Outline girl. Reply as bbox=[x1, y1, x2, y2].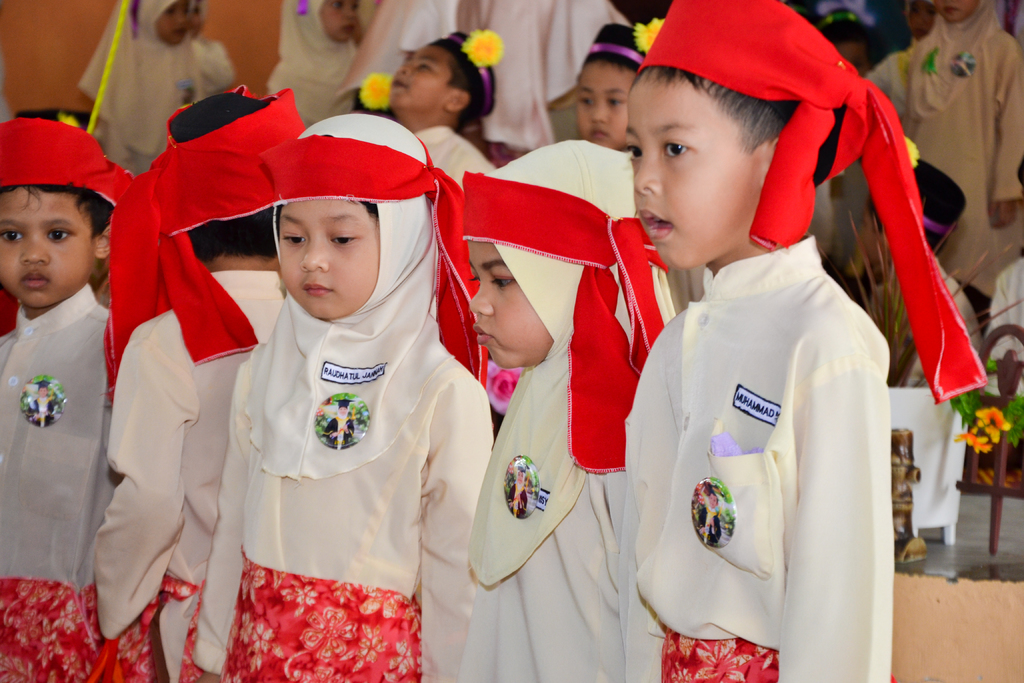
bbox=[166, 104, 500, 682].
